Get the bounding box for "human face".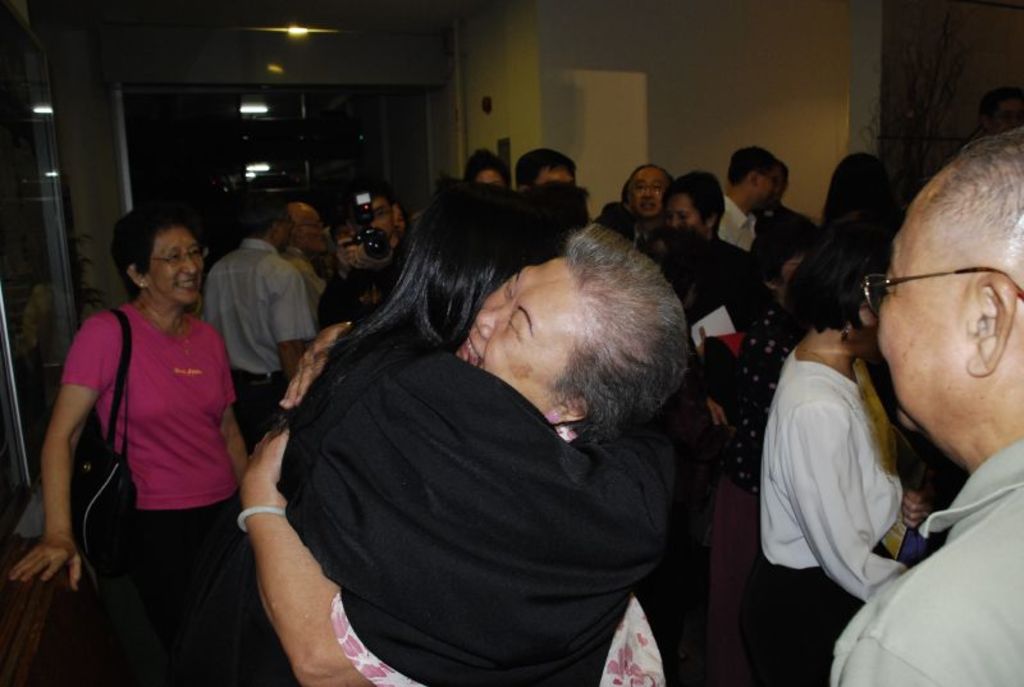
select_region(454, 253, 562, 409).
